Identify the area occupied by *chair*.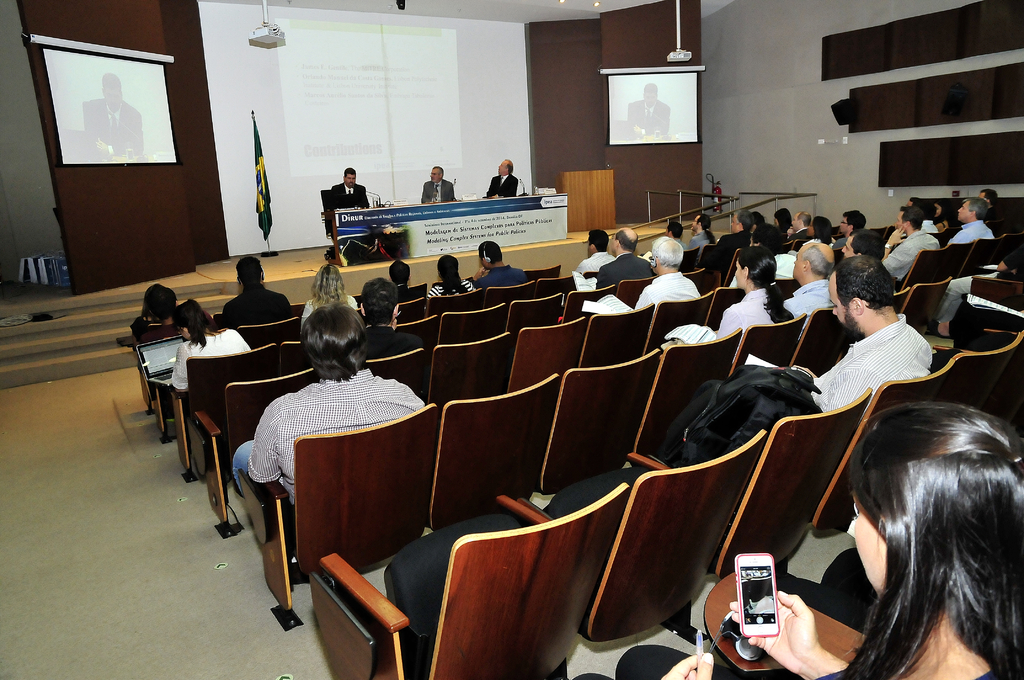
Area: rect(563, 284, 617, 320).
